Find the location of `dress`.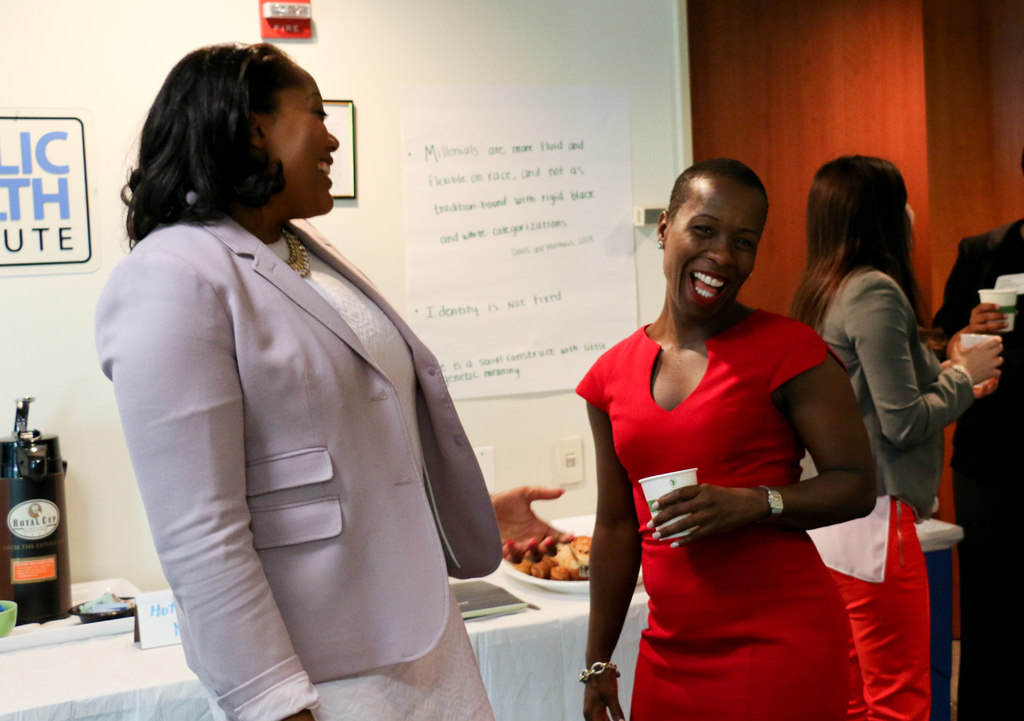
Location: l=577, t=308, r=851, b=720.
